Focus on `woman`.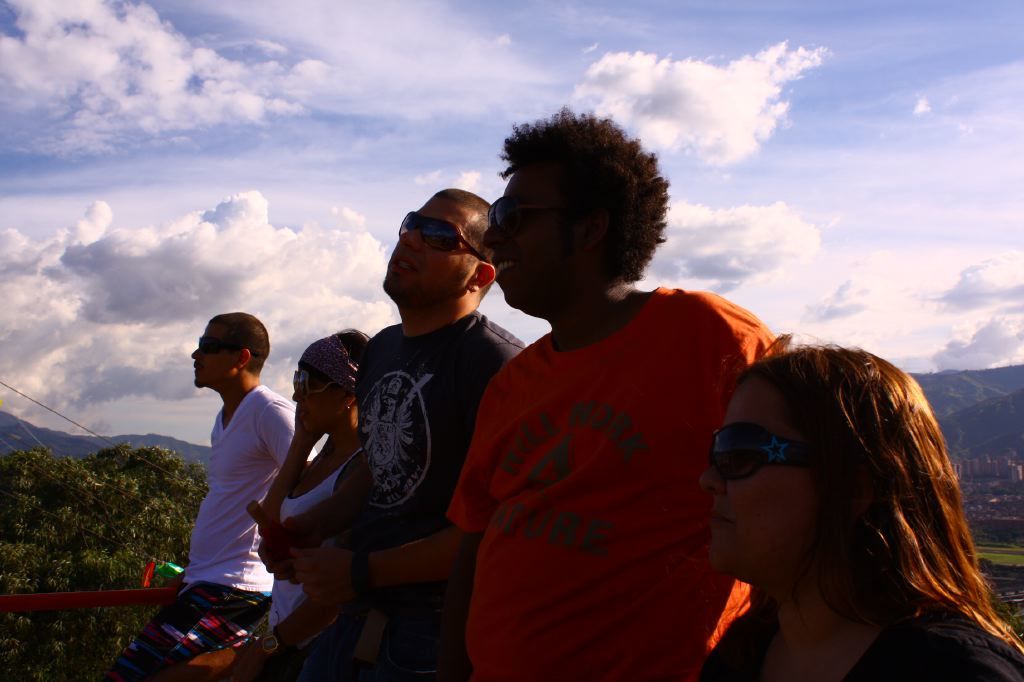
Focused at left=655, top=328, right=1018, bottom=681.
